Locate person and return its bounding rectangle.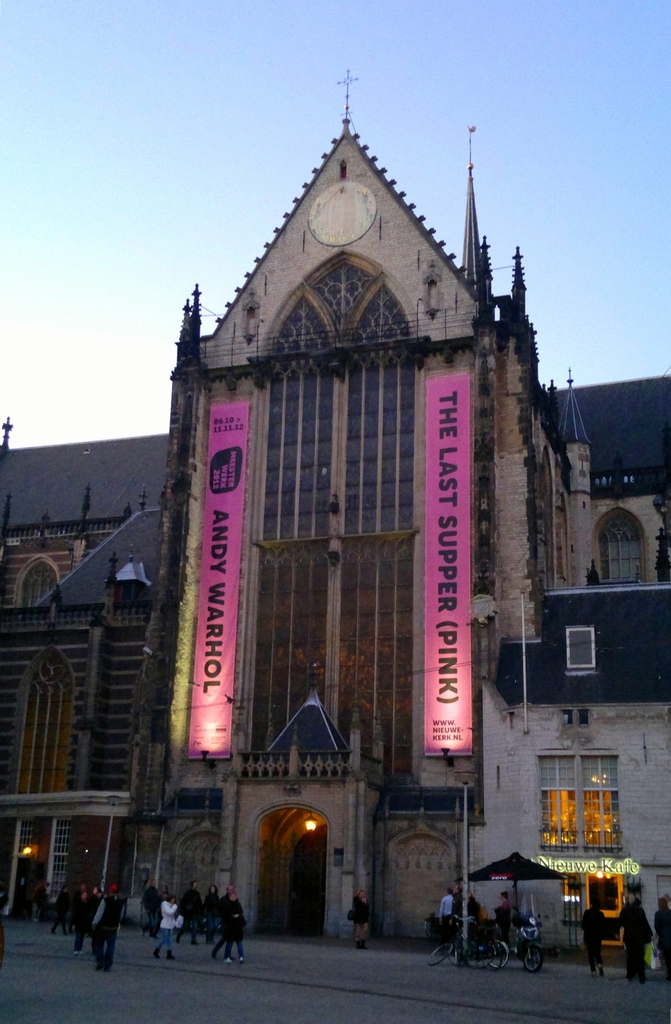
rect(143, 877, 157, 942).
